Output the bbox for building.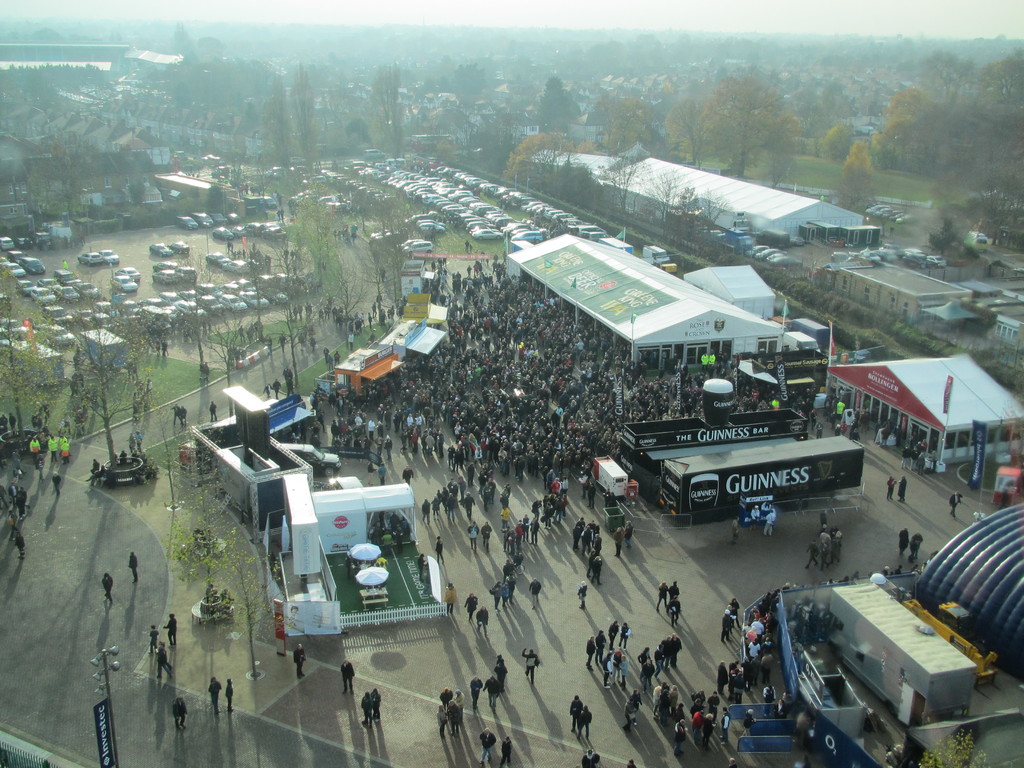
crop(826, 250, 986, 335).
